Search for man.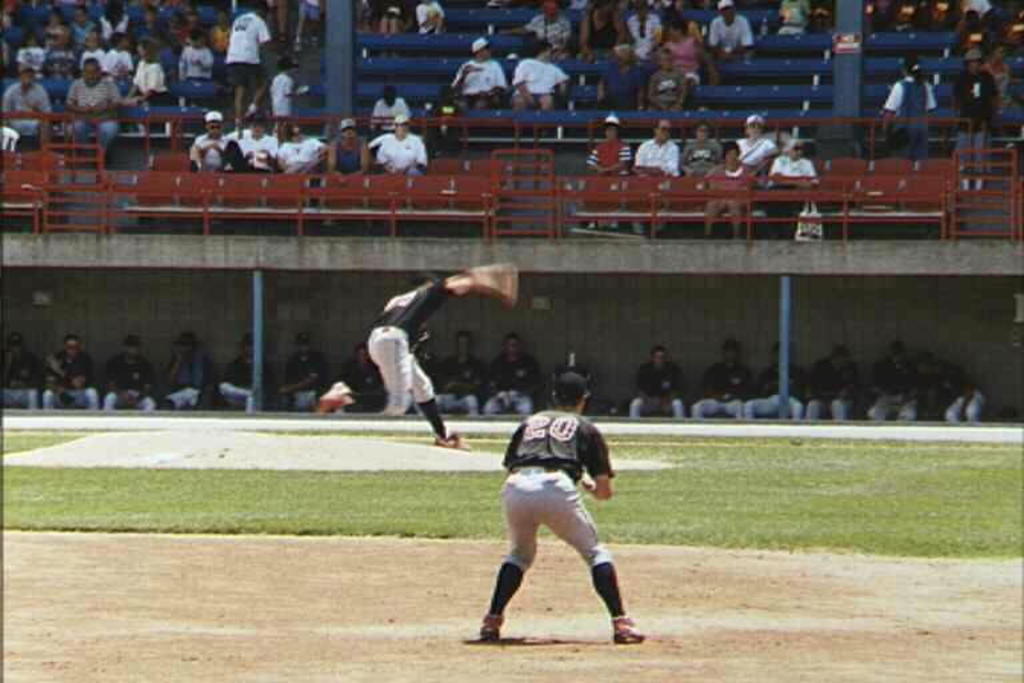
Found at bbox(468, 372, 649, 647).
